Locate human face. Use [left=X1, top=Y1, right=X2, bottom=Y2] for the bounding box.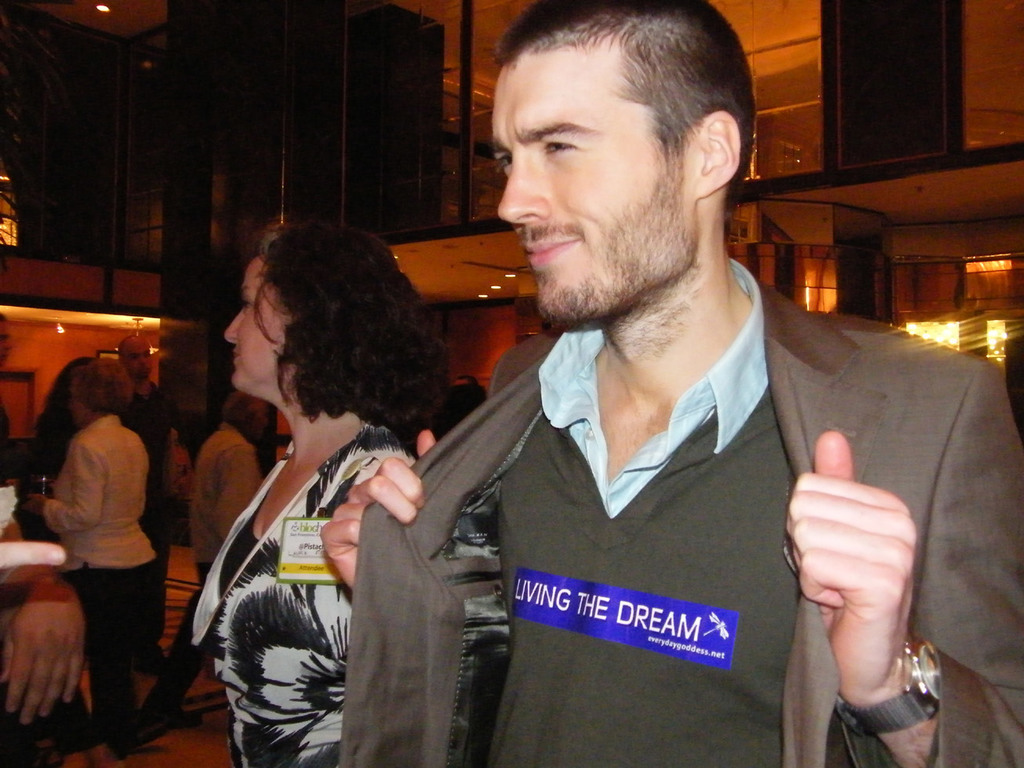
[left=126, top=338, right=155, bottom=385].
